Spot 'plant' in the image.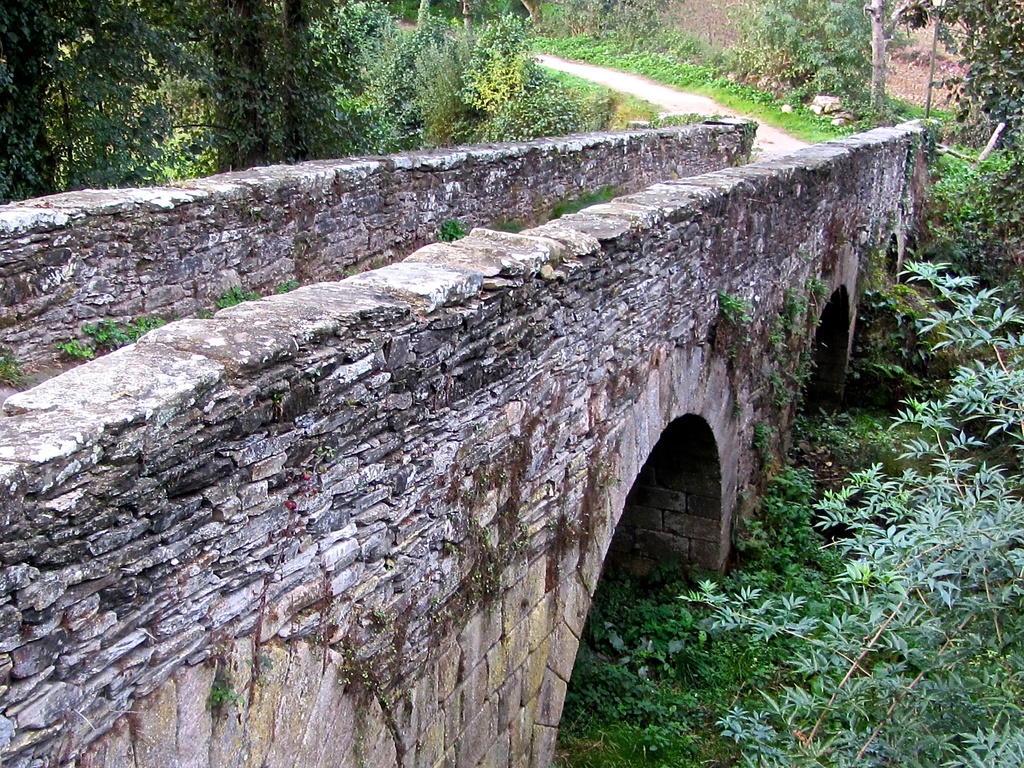
'plant' found at 275, 276, 300, 295.
